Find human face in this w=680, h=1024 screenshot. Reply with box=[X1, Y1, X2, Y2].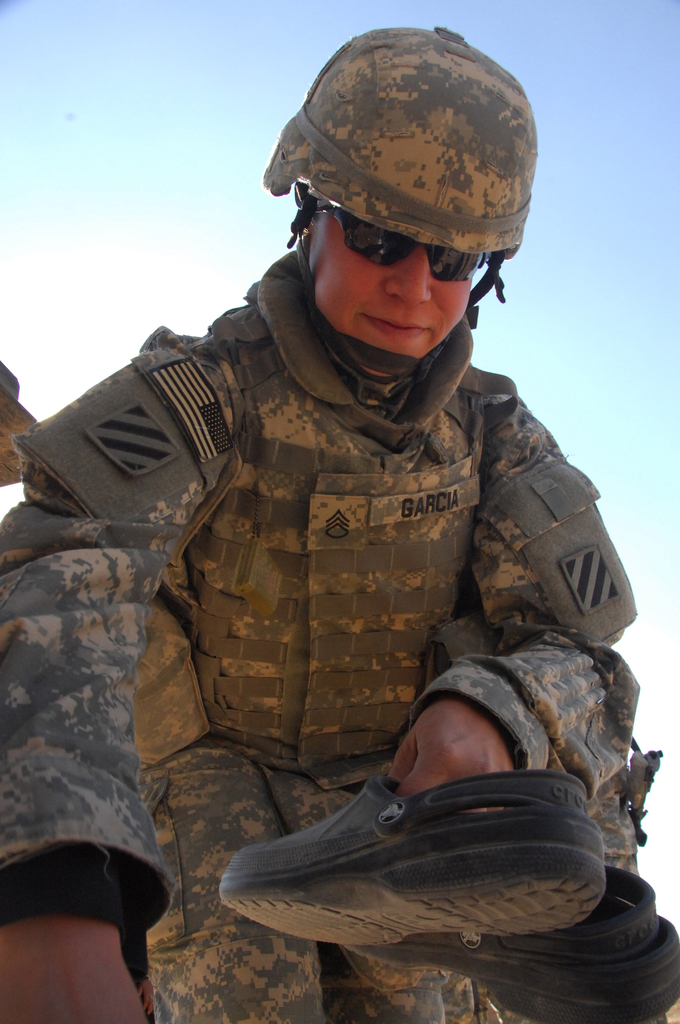
box=[315, 221, 474, 361].
